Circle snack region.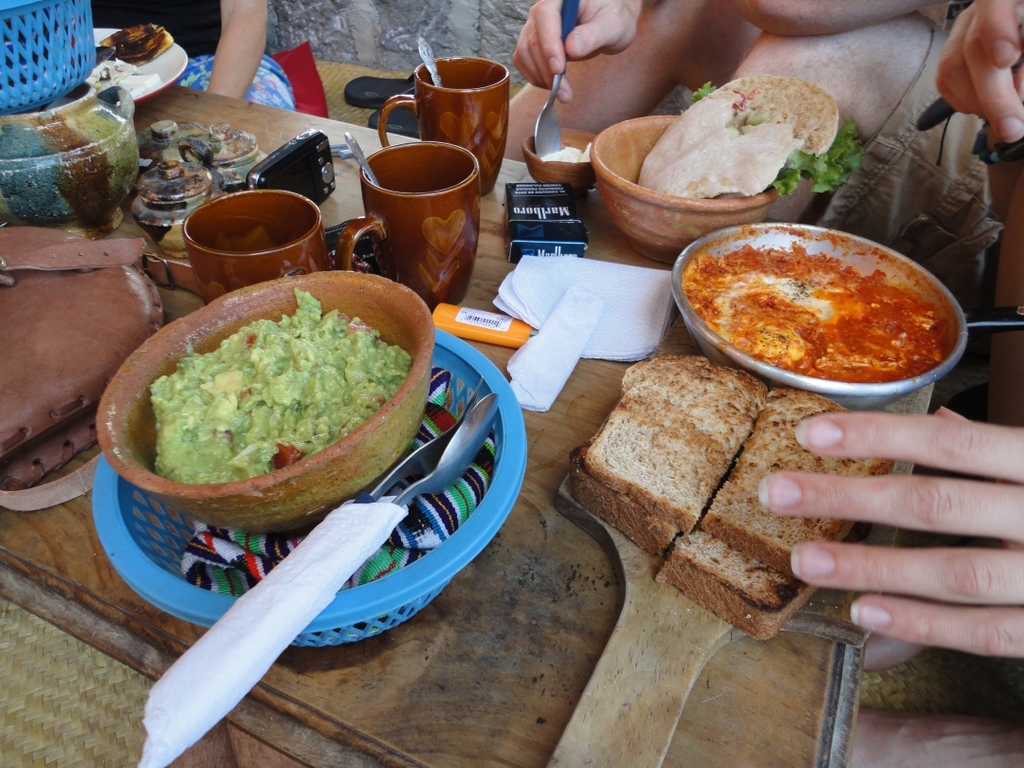
Region: BBox(143, 288, 404, 491).
